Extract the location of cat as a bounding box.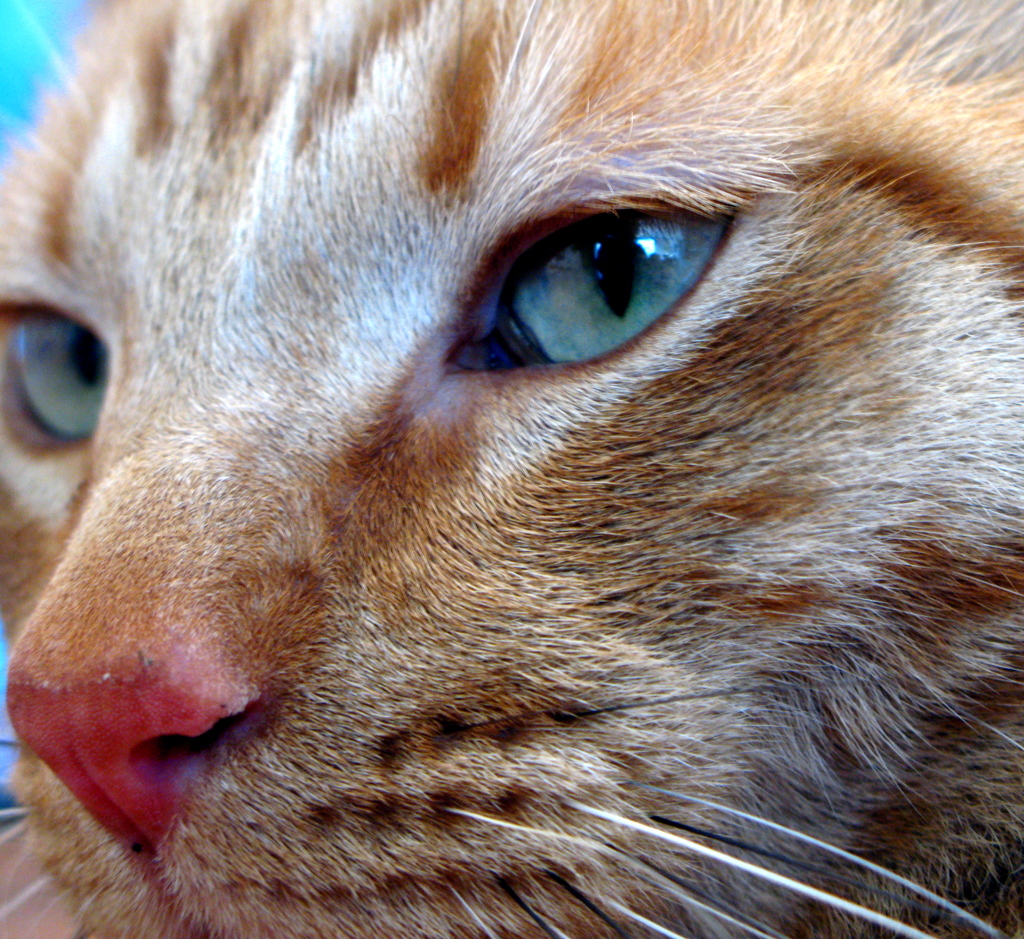
detection(0, 6, 1023, 938).
